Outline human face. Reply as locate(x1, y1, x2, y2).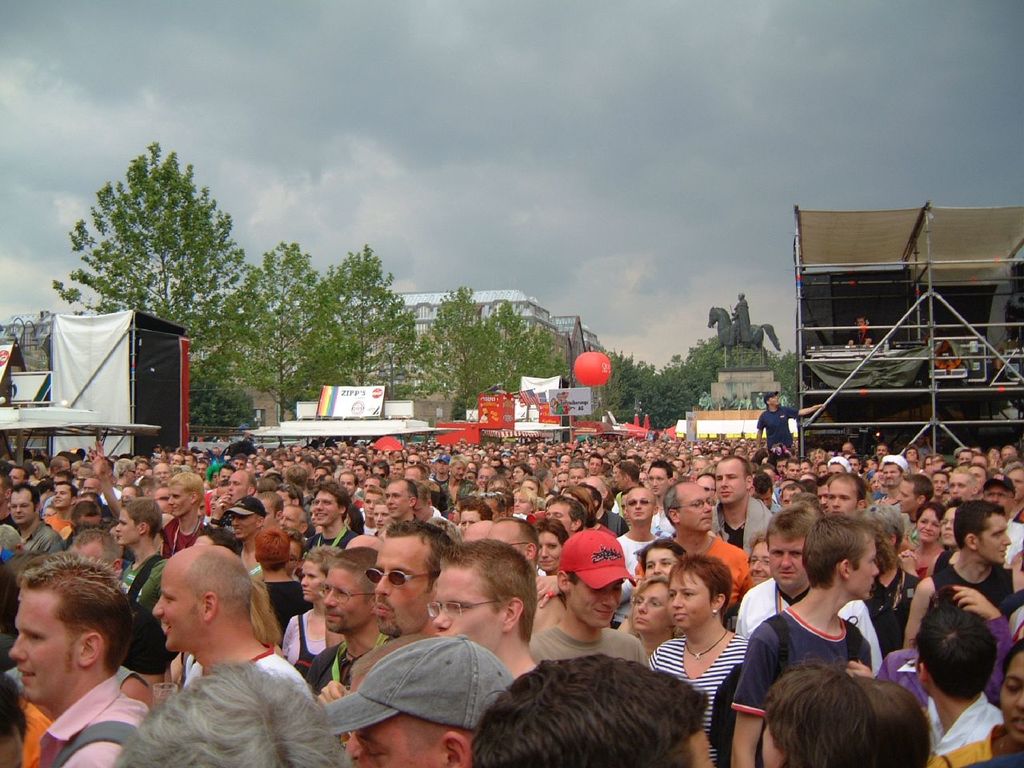
locate(313, 490, 341, 526).
